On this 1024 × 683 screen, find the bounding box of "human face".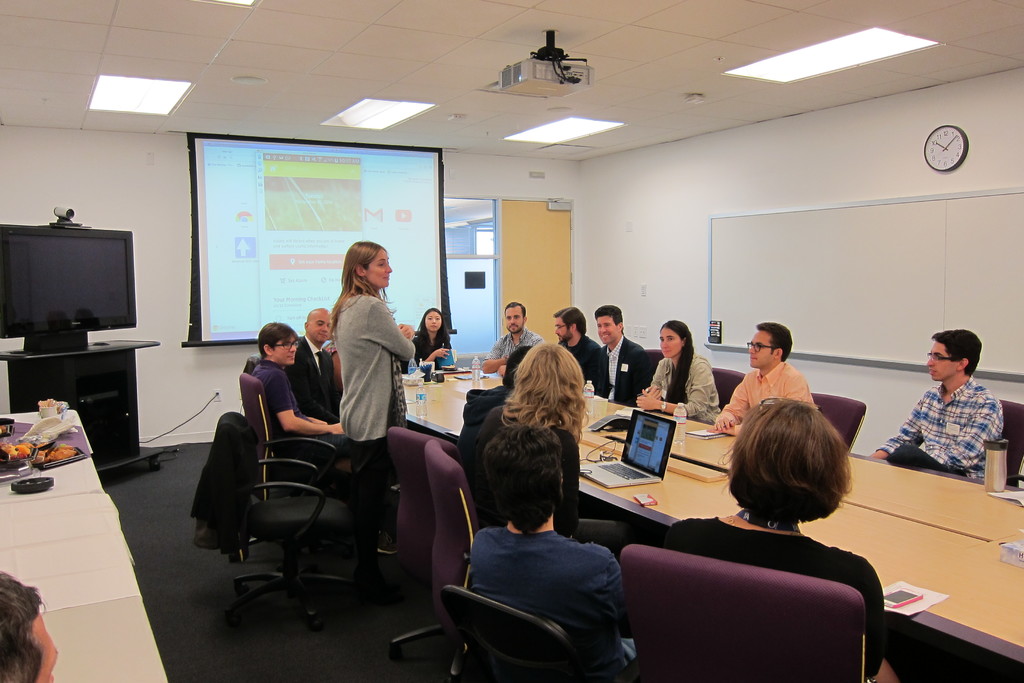
Bounding box: bbox=[660, 329, 682, 357].
